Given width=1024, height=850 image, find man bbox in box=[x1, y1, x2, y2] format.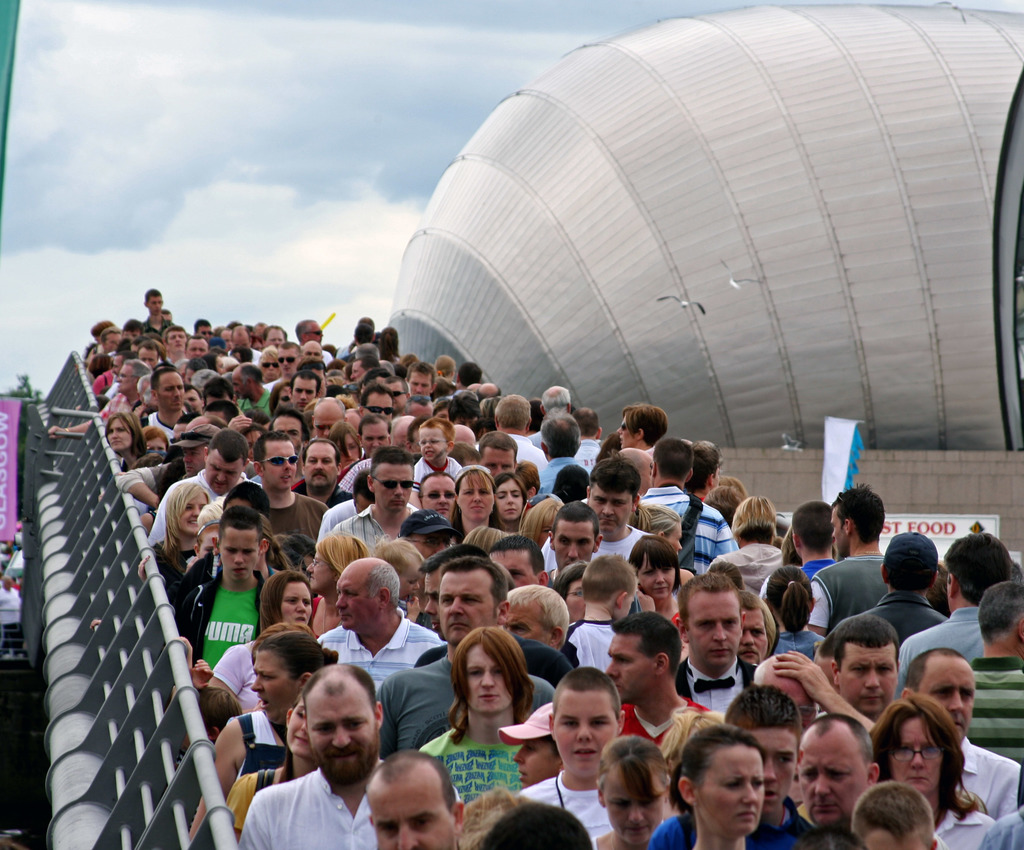
box=[253, 430, 335, 557].
